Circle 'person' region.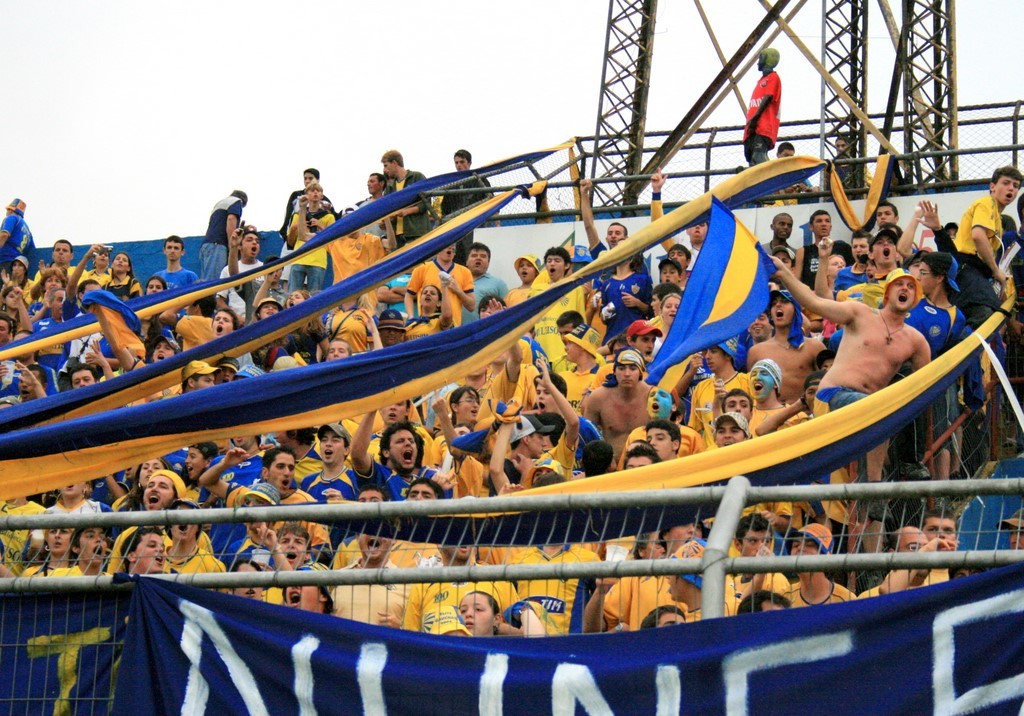
Region: {"x1": 742, "y1": 46, "x2": 780, "y2": 174}.
